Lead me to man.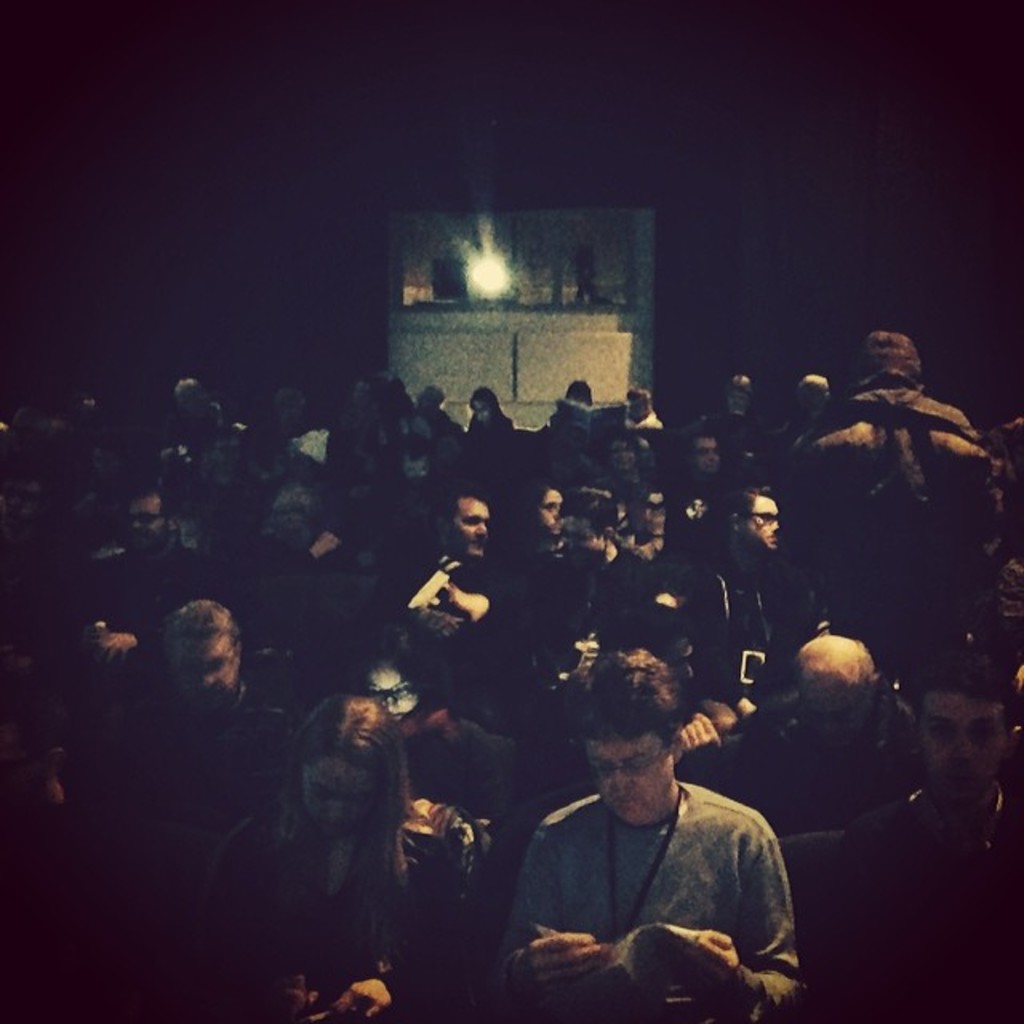
Lead to 299, 573, 358, 629.
